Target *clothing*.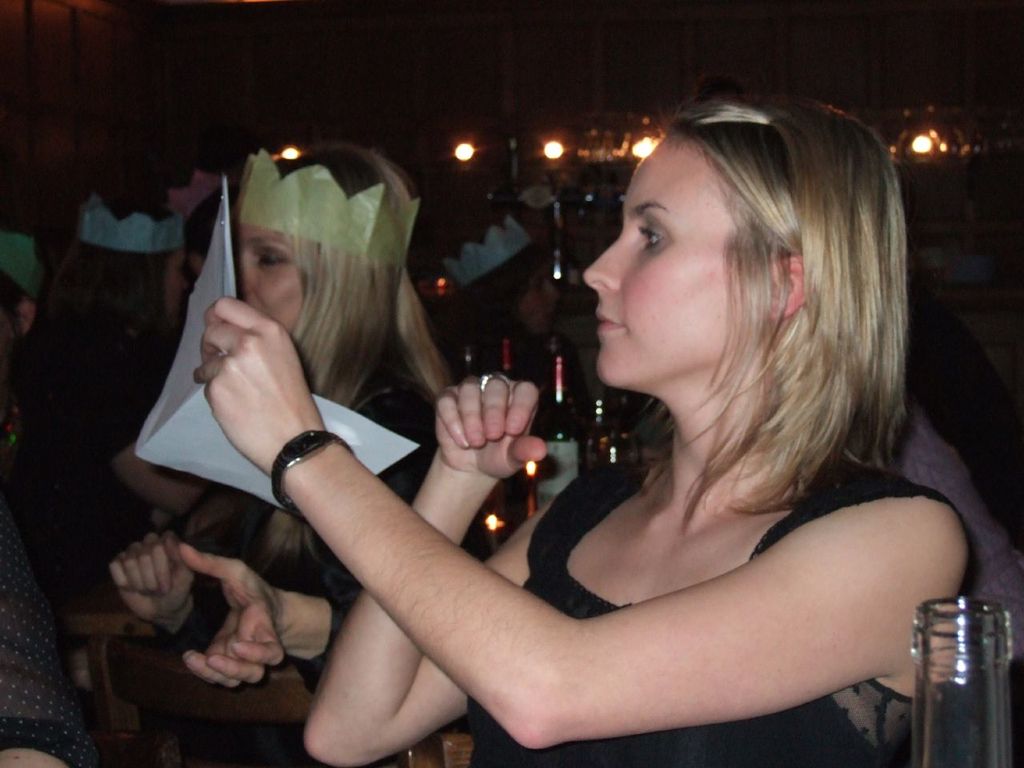
Target region: box(2, 504, 93, 767).
